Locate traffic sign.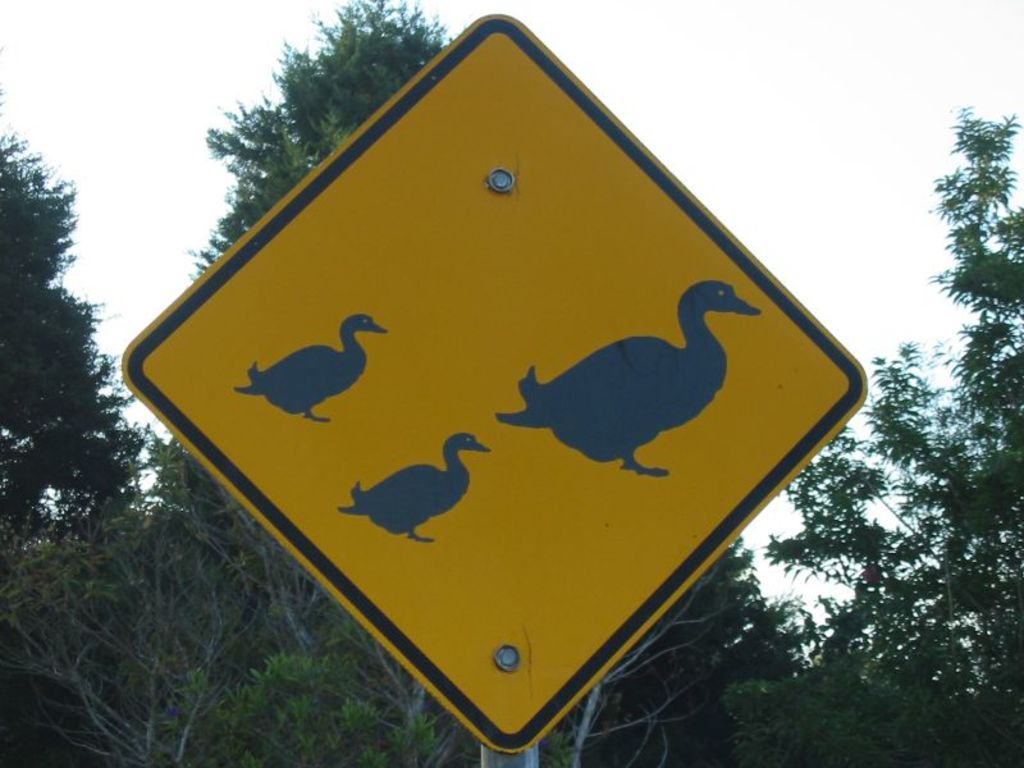
Bounding box: [113,13,867,754].
